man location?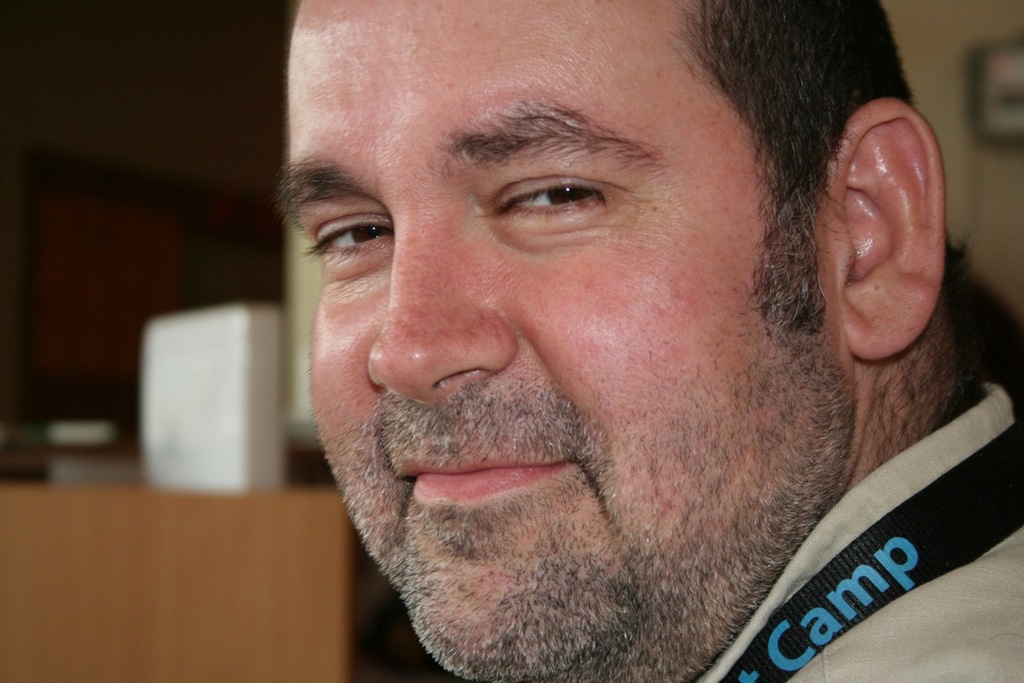
Rect(180, 38, 1023, 679)
